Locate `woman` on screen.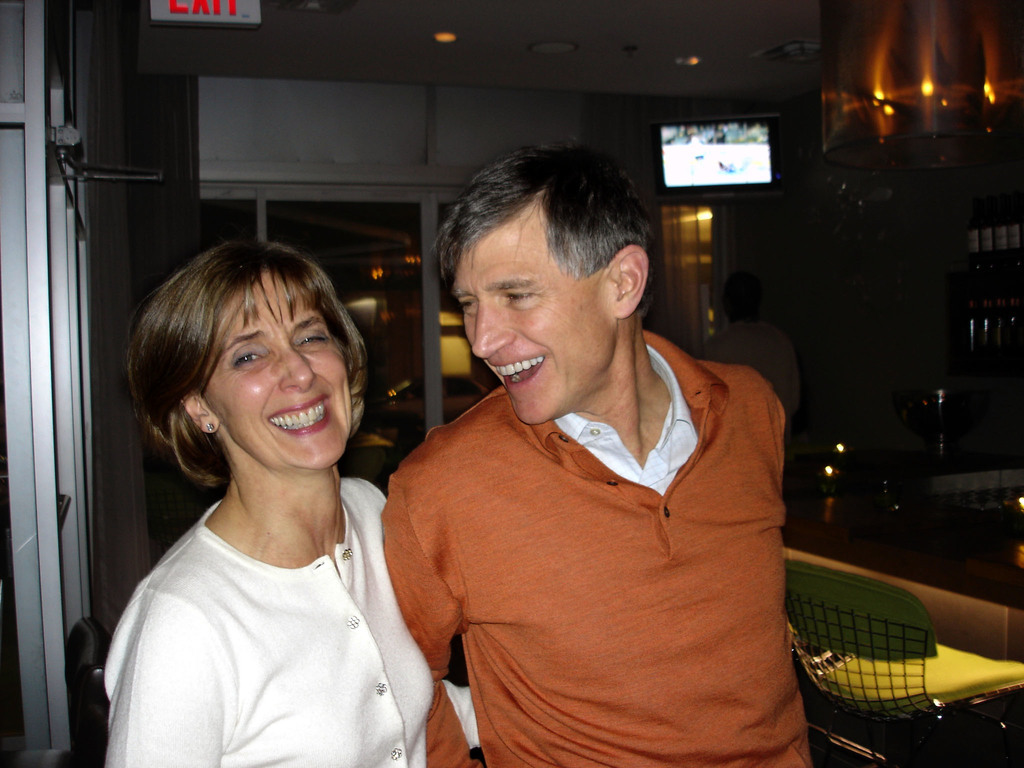
On screen at 85 227 454 758.
